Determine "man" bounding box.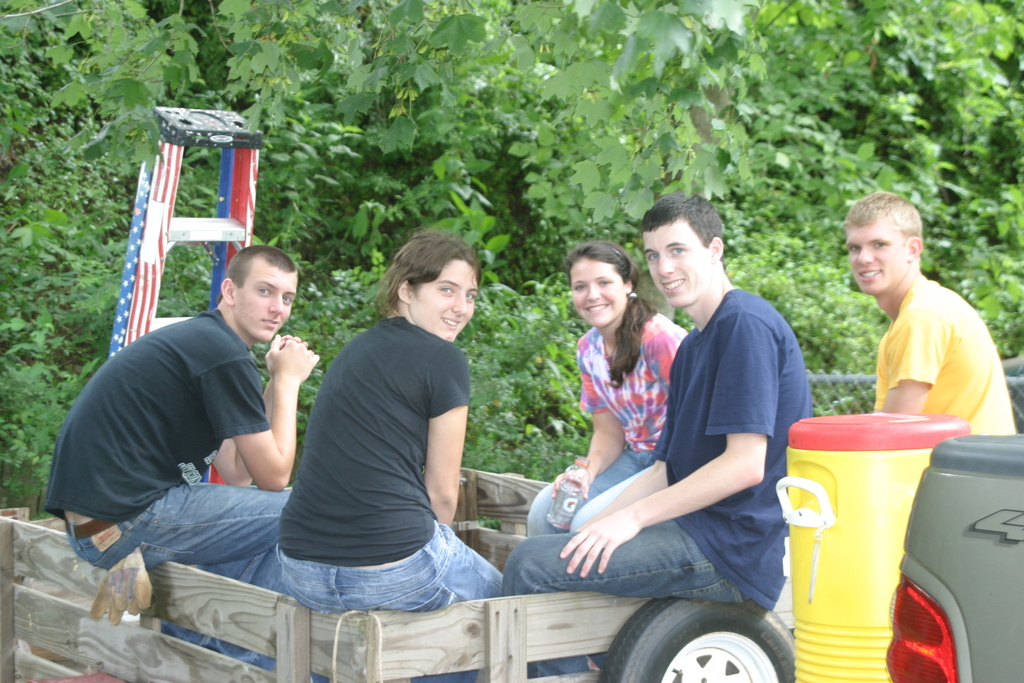
Determined: locate(840, 192, 1023, 441).
